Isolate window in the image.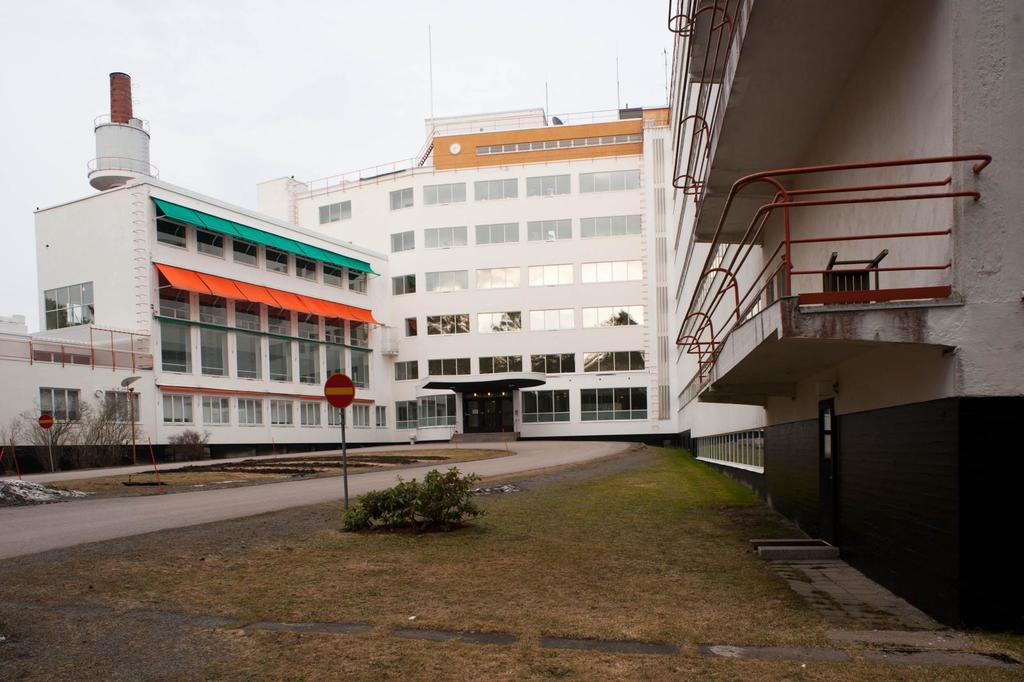
Isolated region: [582,307,644,326].
